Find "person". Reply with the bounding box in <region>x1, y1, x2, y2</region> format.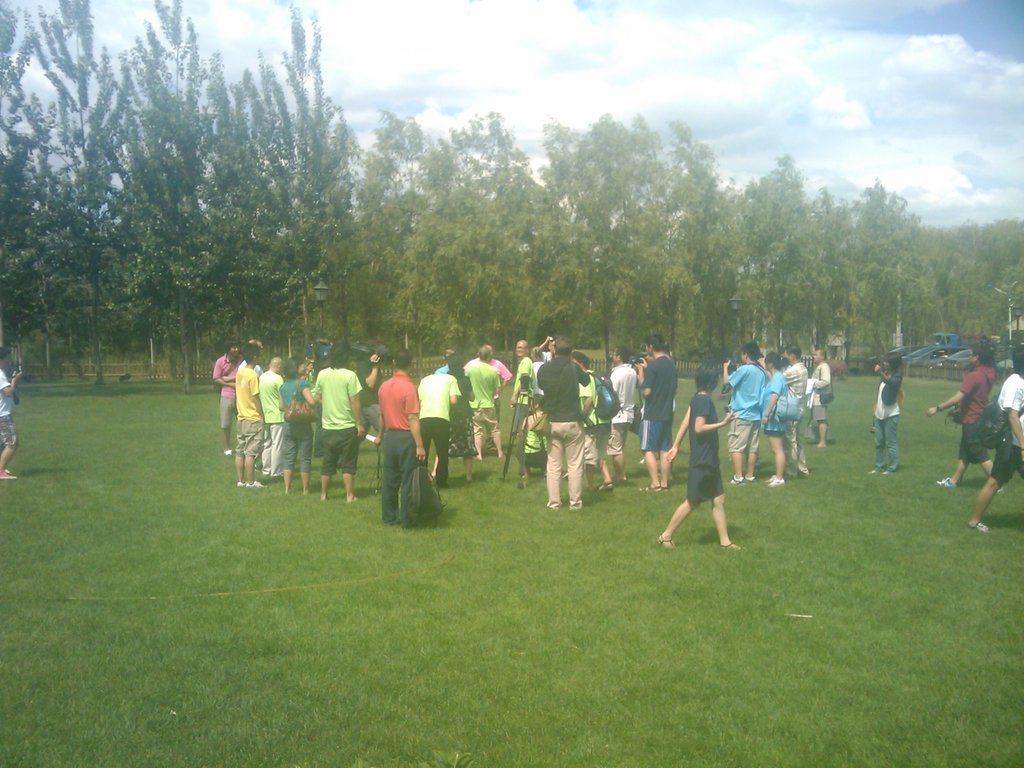
<region>0, 362, 28, 481</region>.
